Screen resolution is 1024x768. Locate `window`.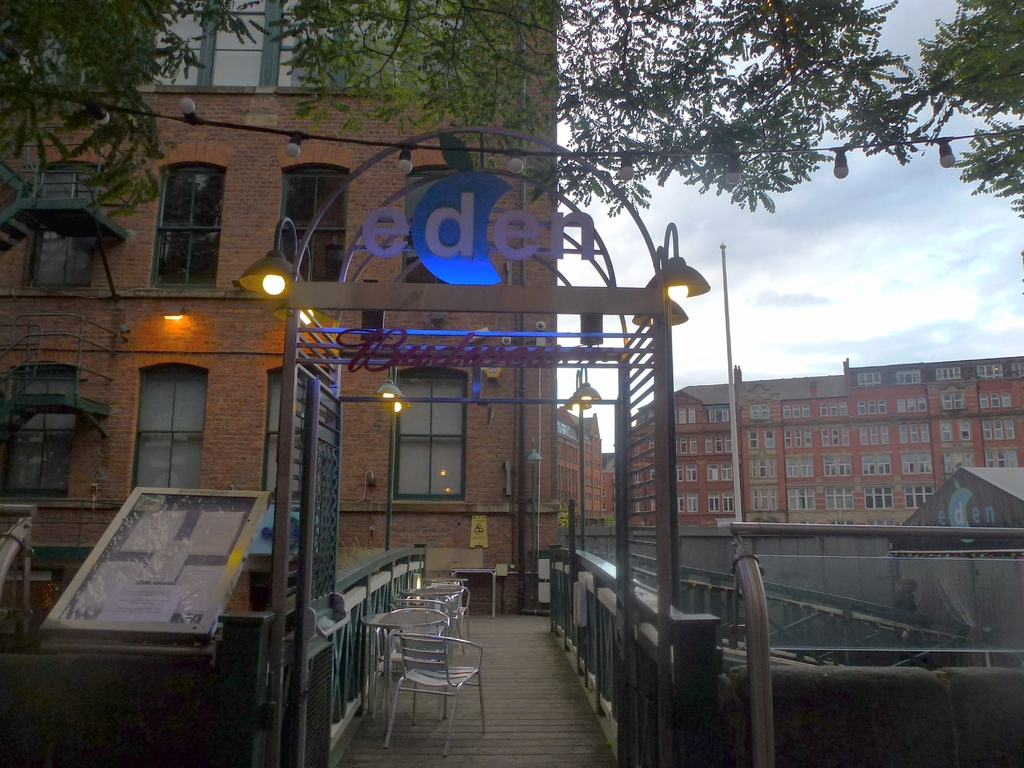
box(784, 433, 790, 450).
